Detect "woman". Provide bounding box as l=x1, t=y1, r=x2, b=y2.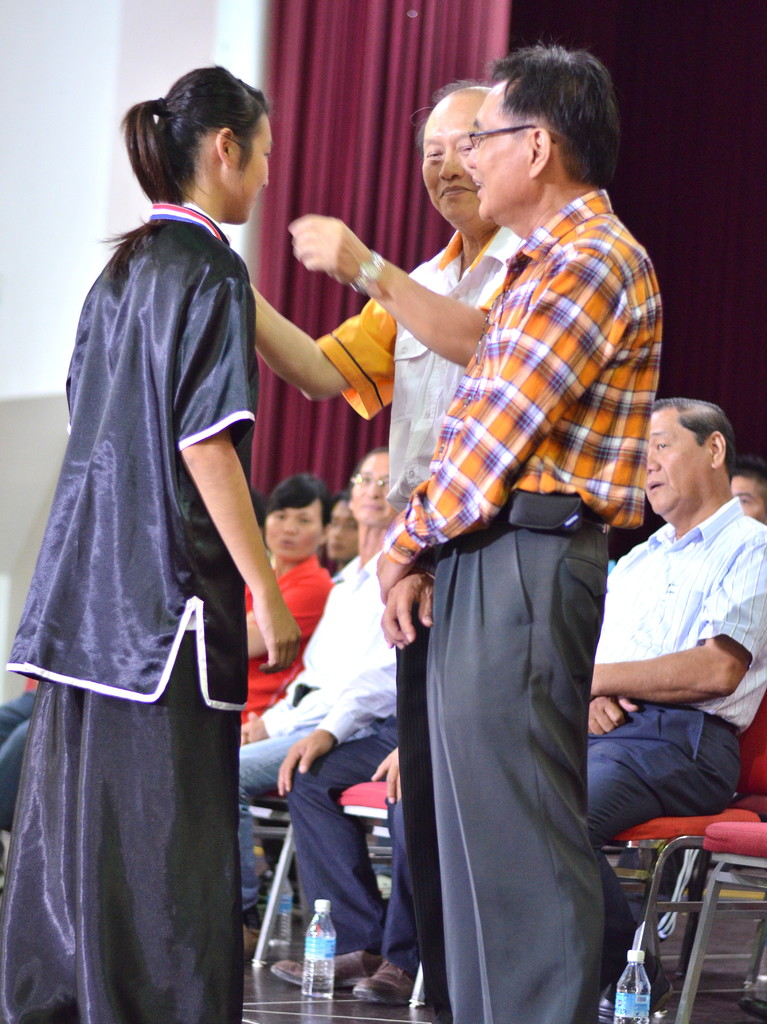
l=16, t=46, r=323, b=1023.
